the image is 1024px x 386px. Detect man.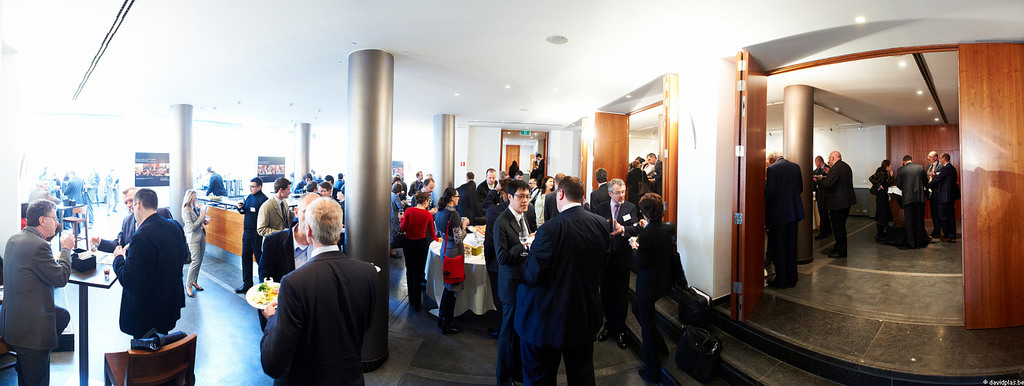
Detection: <region>492, 180, 535, 385</region>.
